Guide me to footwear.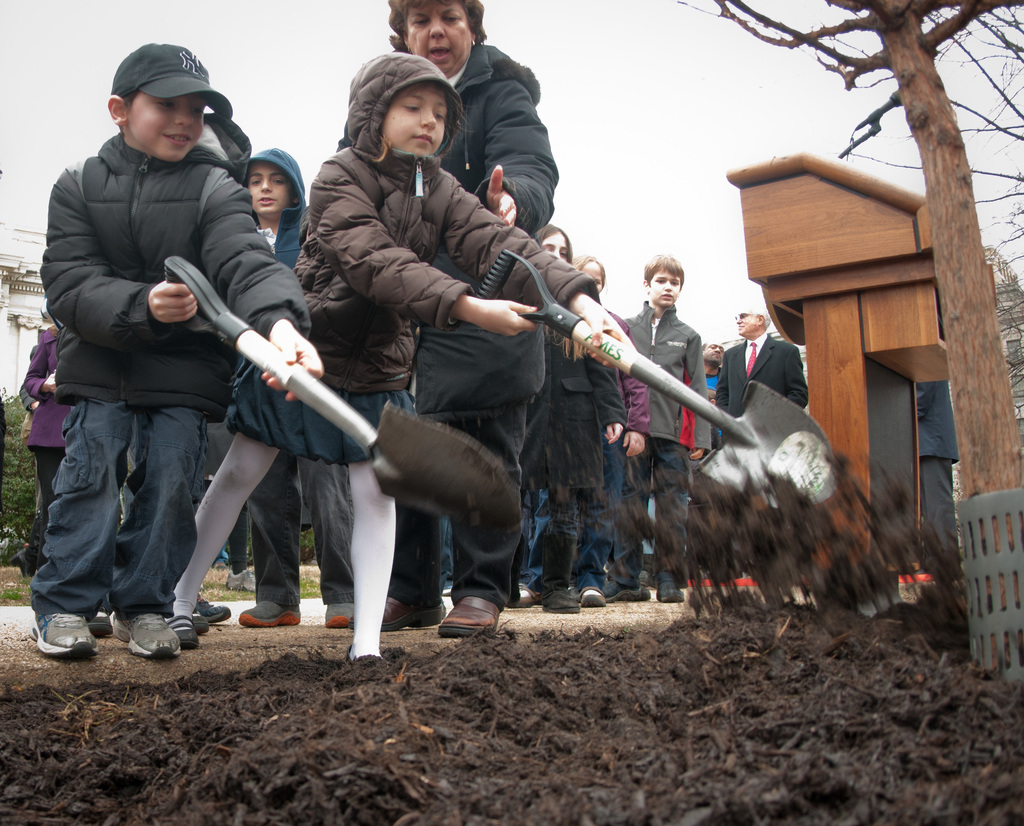
Guidance: 541 588 582 617.
